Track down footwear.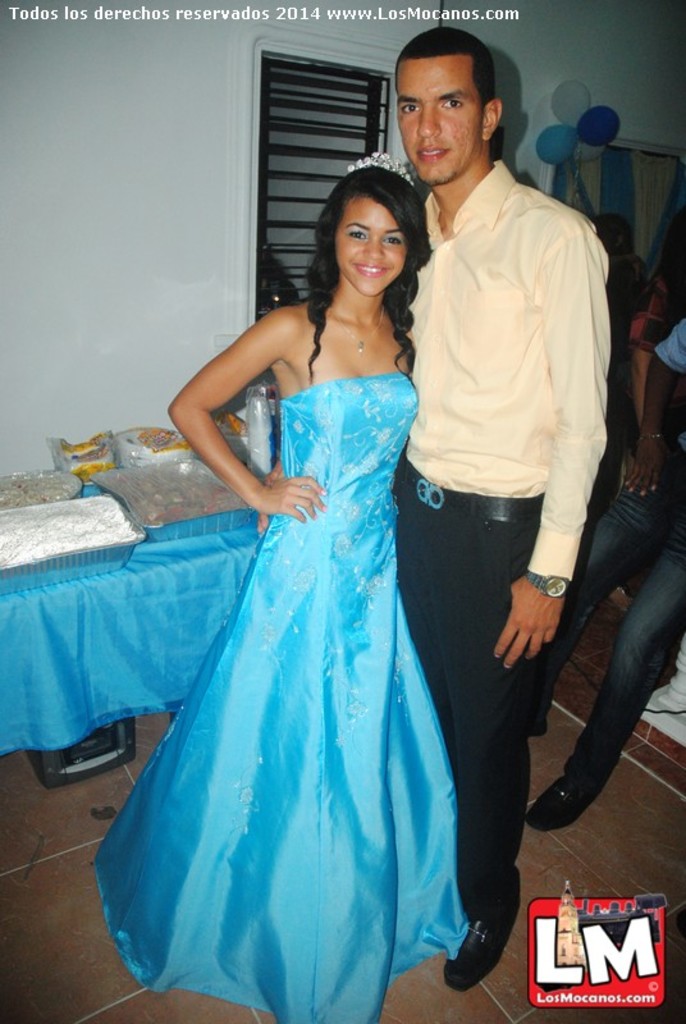
Tracked to crop(449, 908, 514, 993).
